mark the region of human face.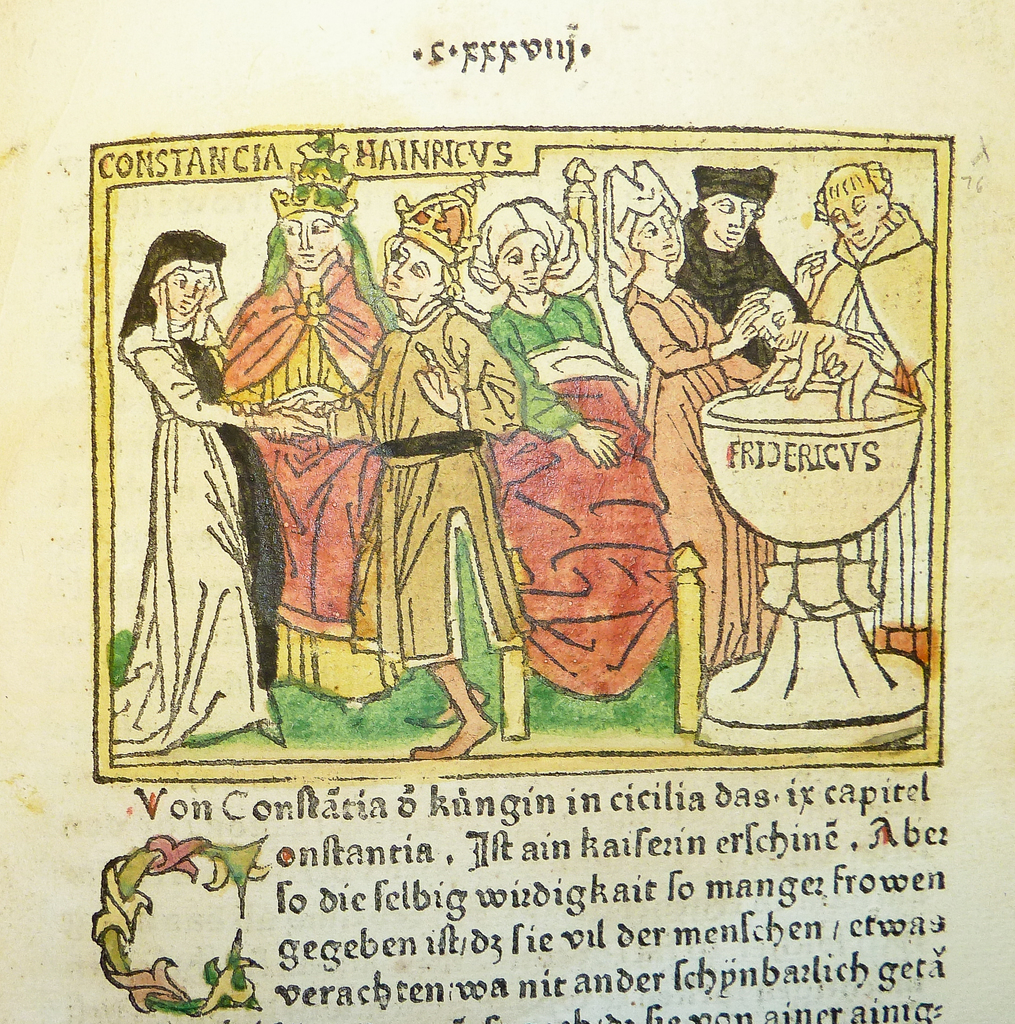
Region: box=[495, 234, 550, 295].
